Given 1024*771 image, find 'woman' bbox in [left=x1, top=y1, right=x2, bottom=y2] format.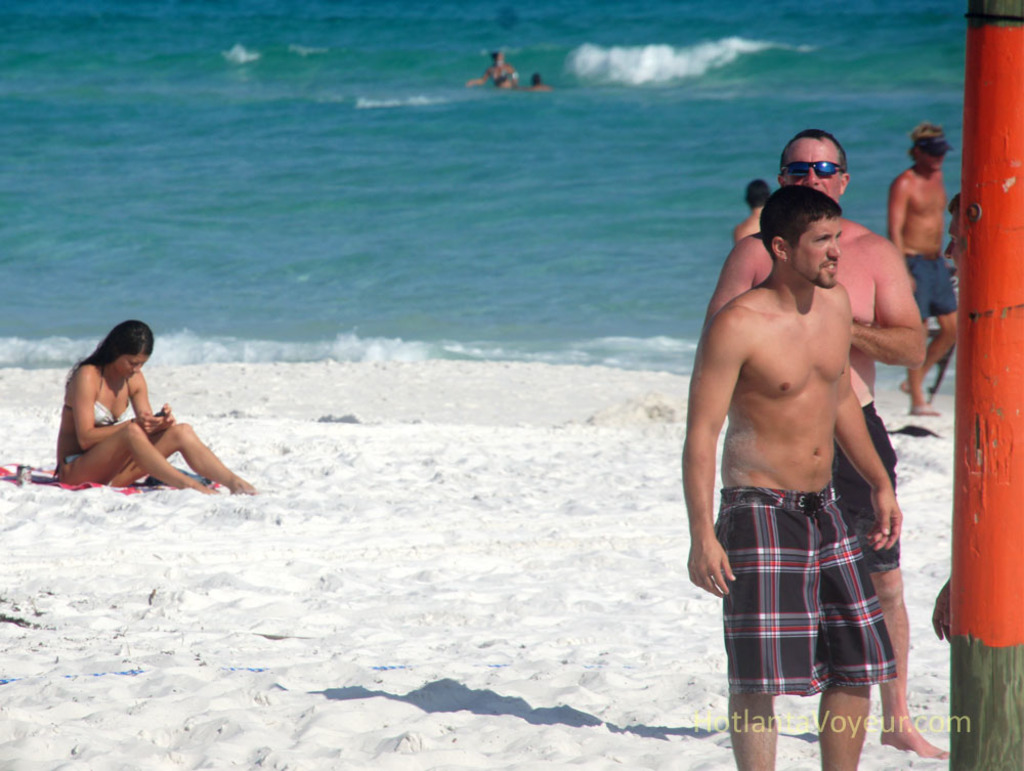
[left=45, top=320, right=211, bottom=509].
